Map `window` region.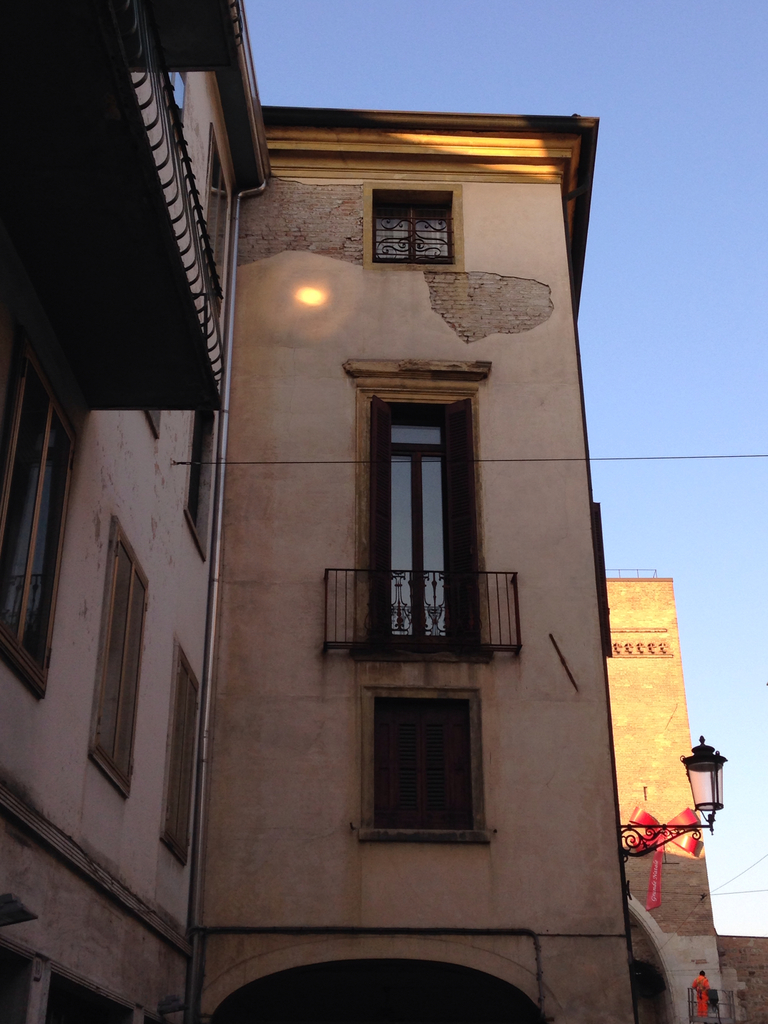
Mapped to bbox=[84, 526, 154, 796].
